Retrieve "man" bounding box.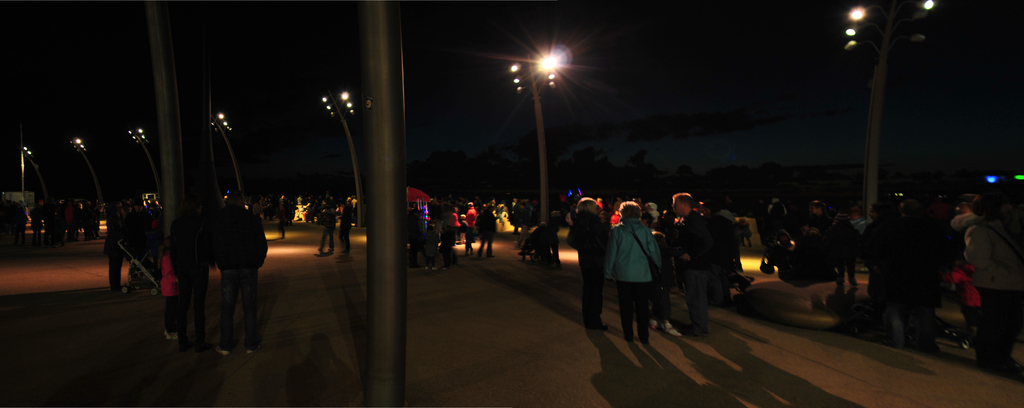
Bounding box: rect(336, 199, 352, 254).
